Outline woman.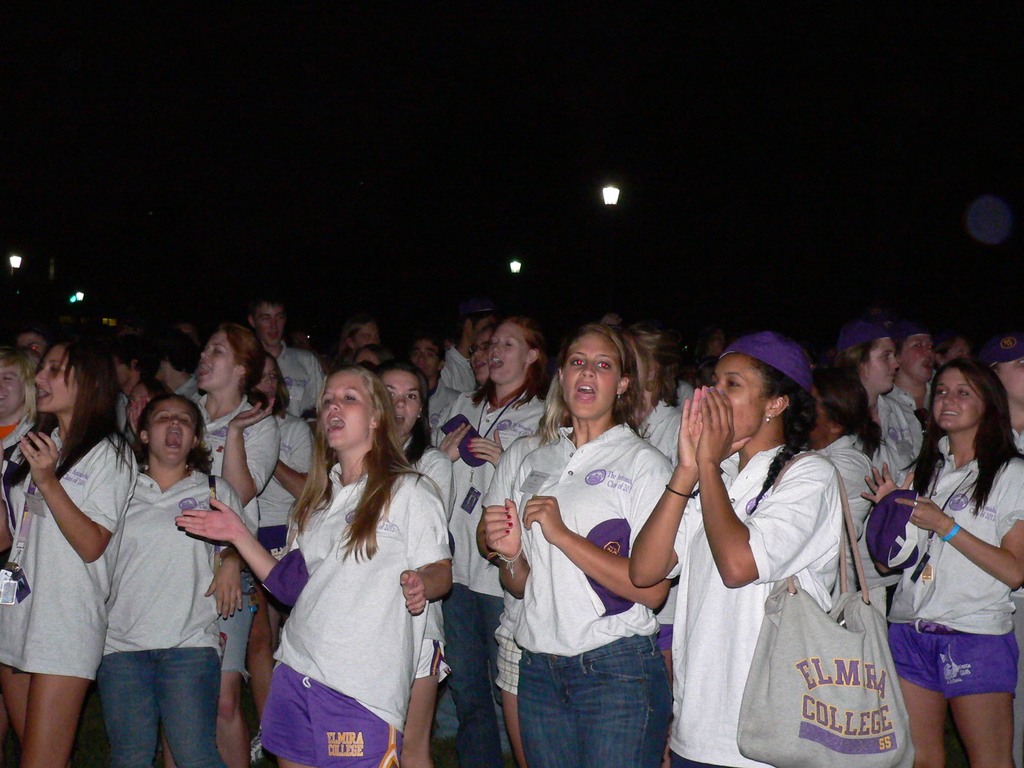
Outline: Rect(372, 362, 454, 767).
